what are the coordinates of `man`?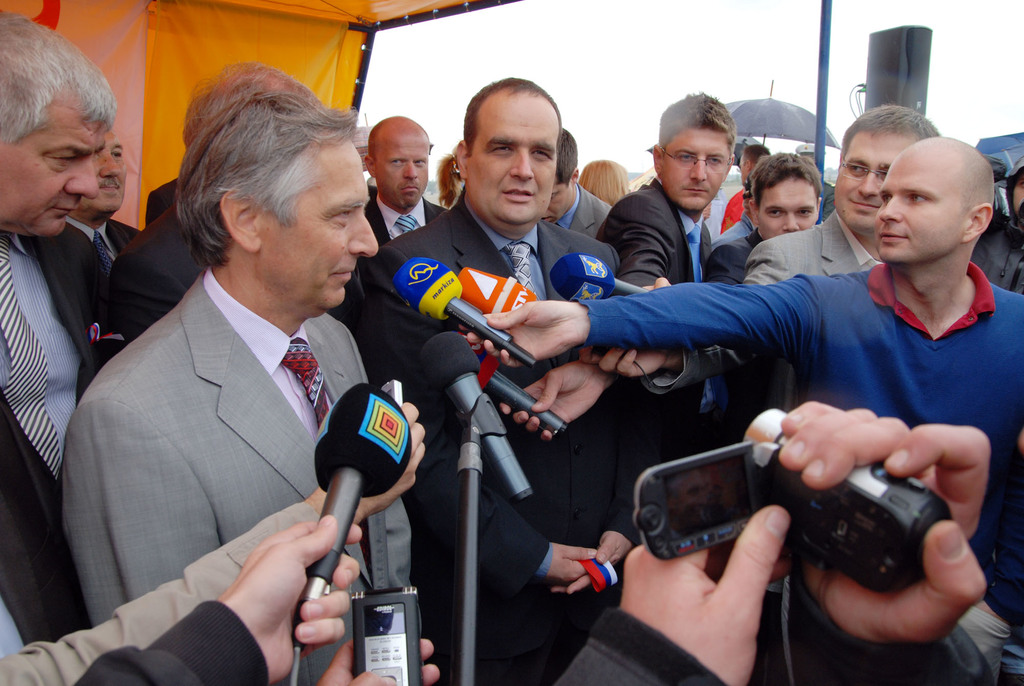
BBox(540, 124, 610, 238).
